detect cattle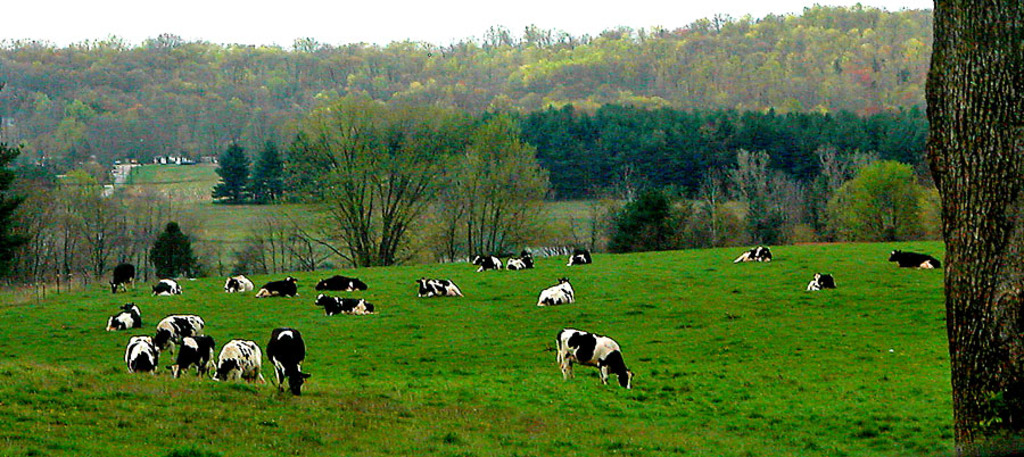
crop(473, 251, 503, 277)
